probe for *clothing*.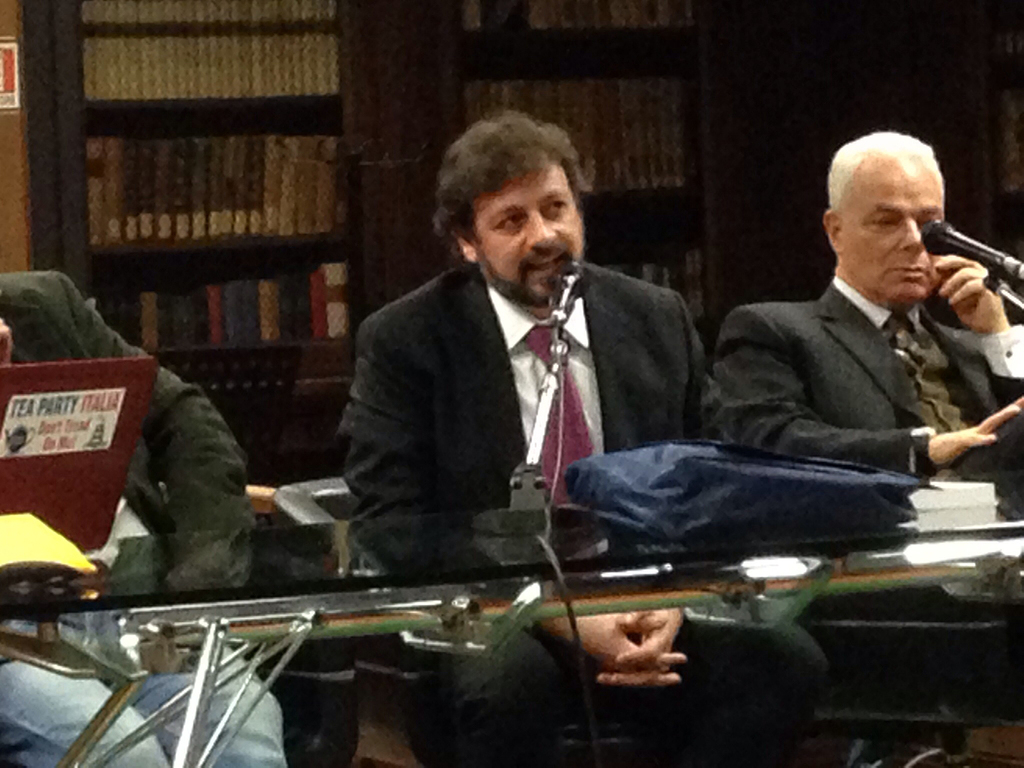
Probe result: [4,264,294,767].
